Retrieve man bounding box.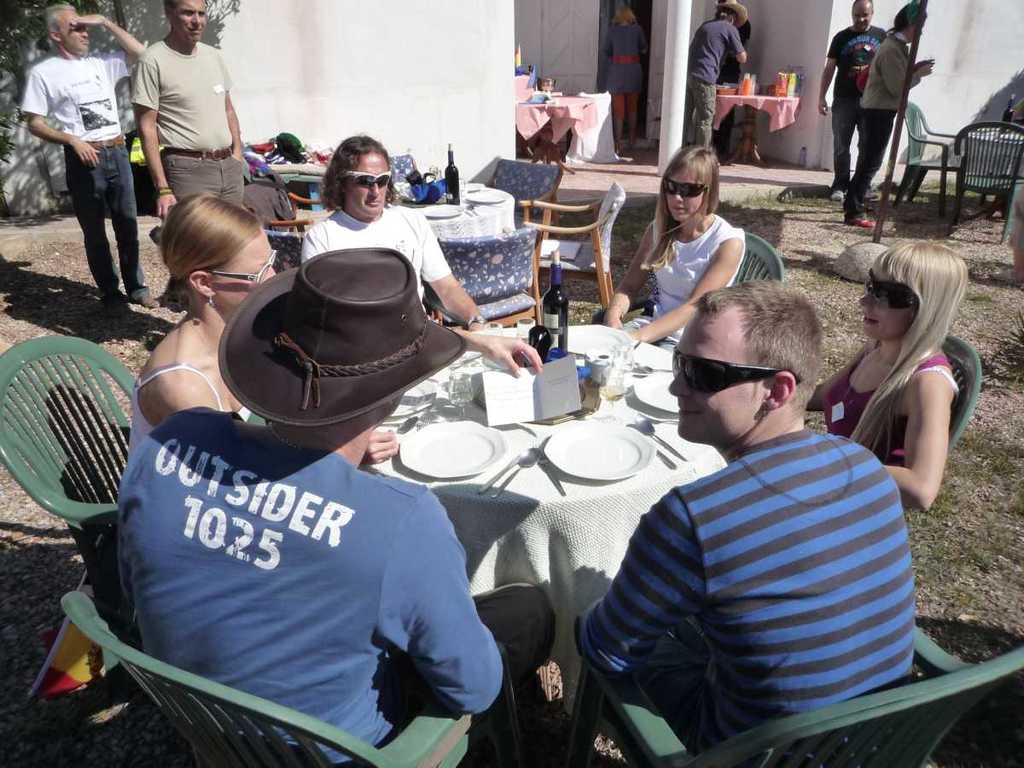
Bounding box: select_region(577, 278, 920, 767).
